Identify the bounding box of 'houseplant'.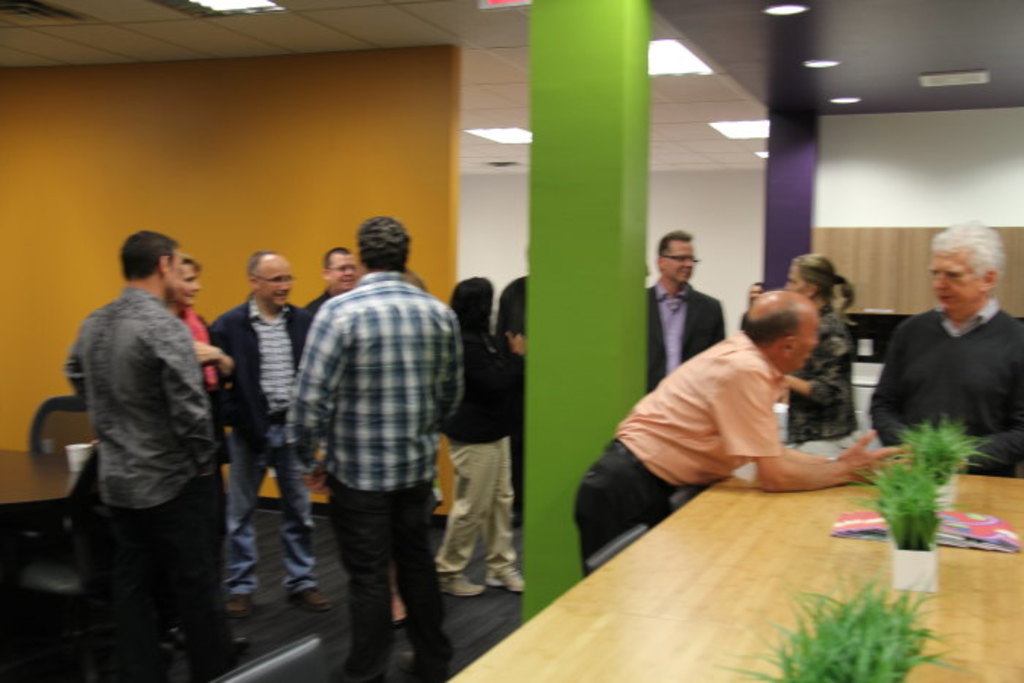
[x1=894, y1=415, x2=995, y2=475].
